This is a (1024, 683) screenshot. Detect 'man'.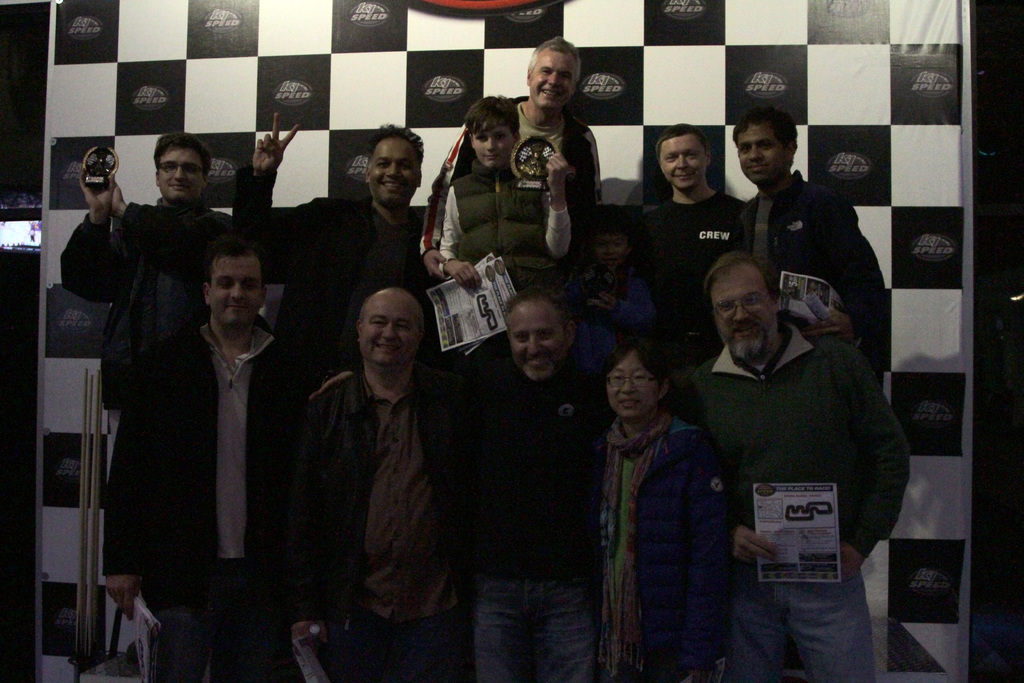
select_region(104, 233, 314, 682).
